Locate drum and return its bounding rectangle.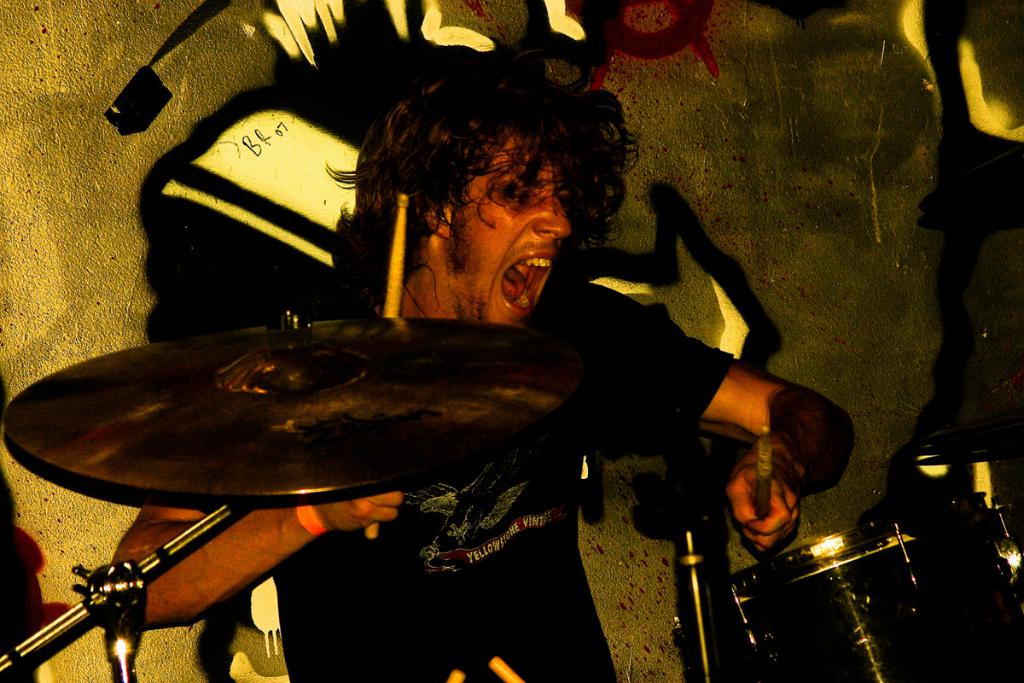
bbox=[1, 263, 613, 520].
